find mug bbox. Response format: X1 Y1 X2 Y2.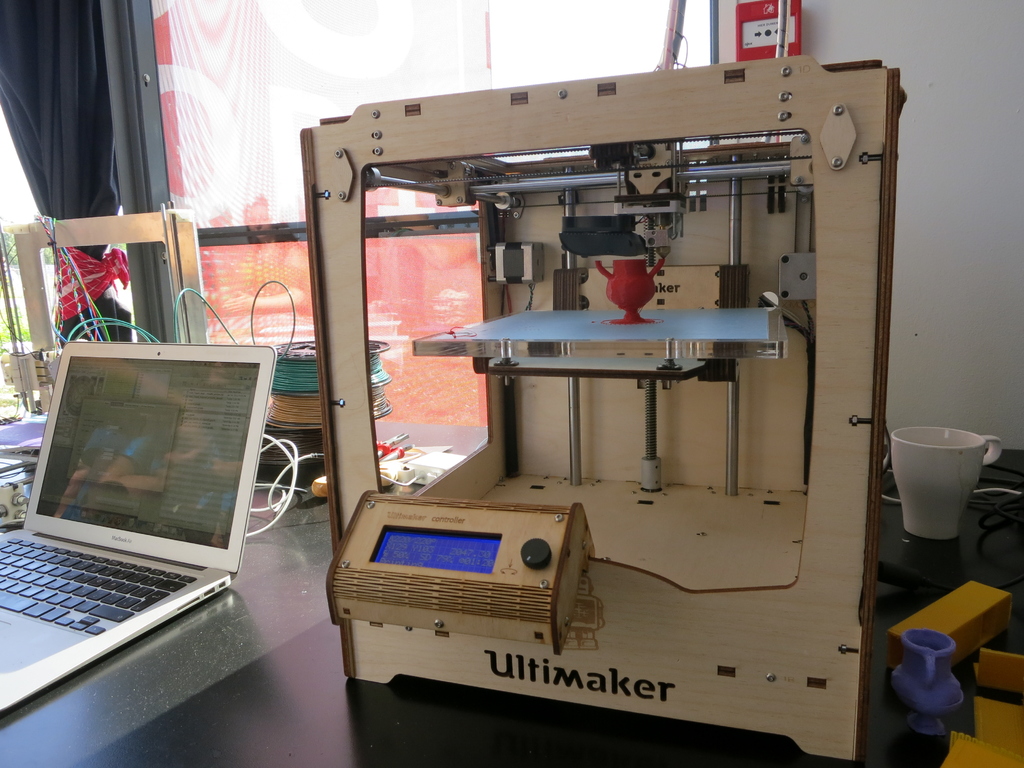
891 424 1000 544.
